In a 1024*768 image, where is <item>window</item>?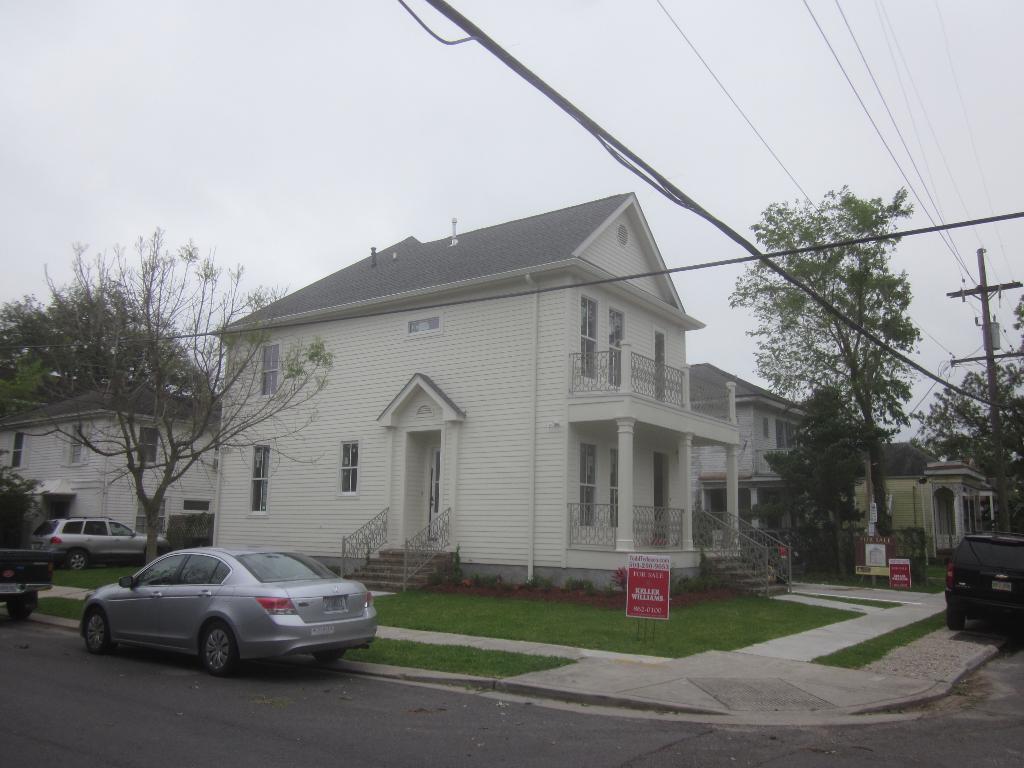
l=608, t=304, r=624, b=388.
